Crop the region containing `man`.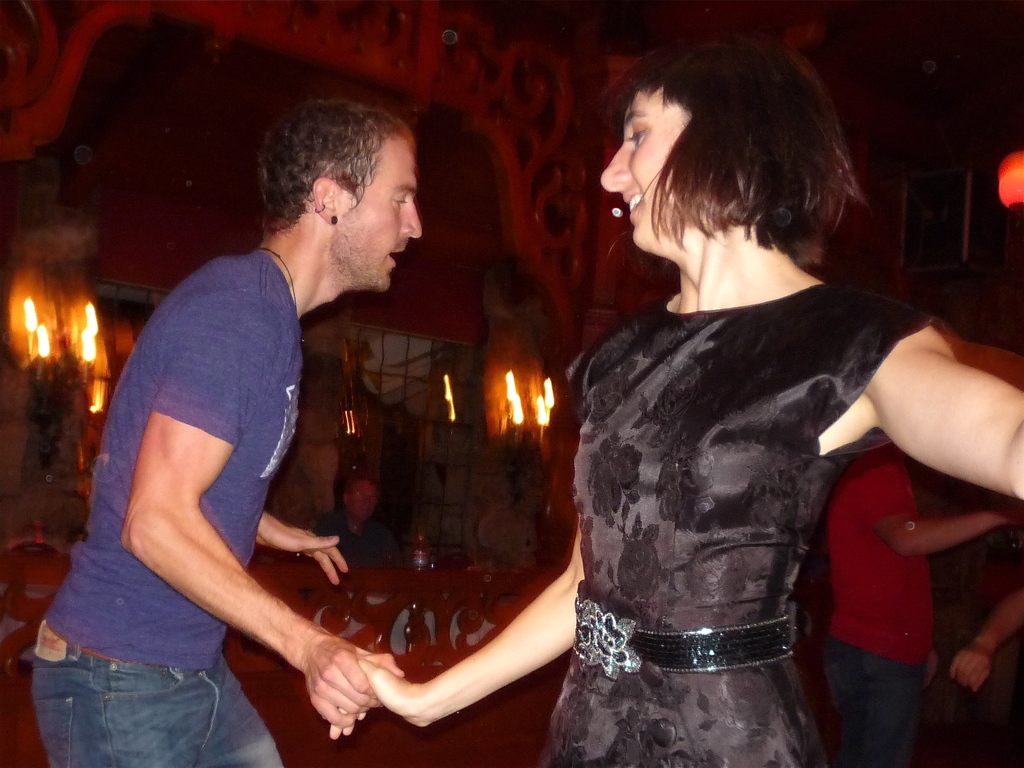
Crop region: box(29, 95, 403, 767).
